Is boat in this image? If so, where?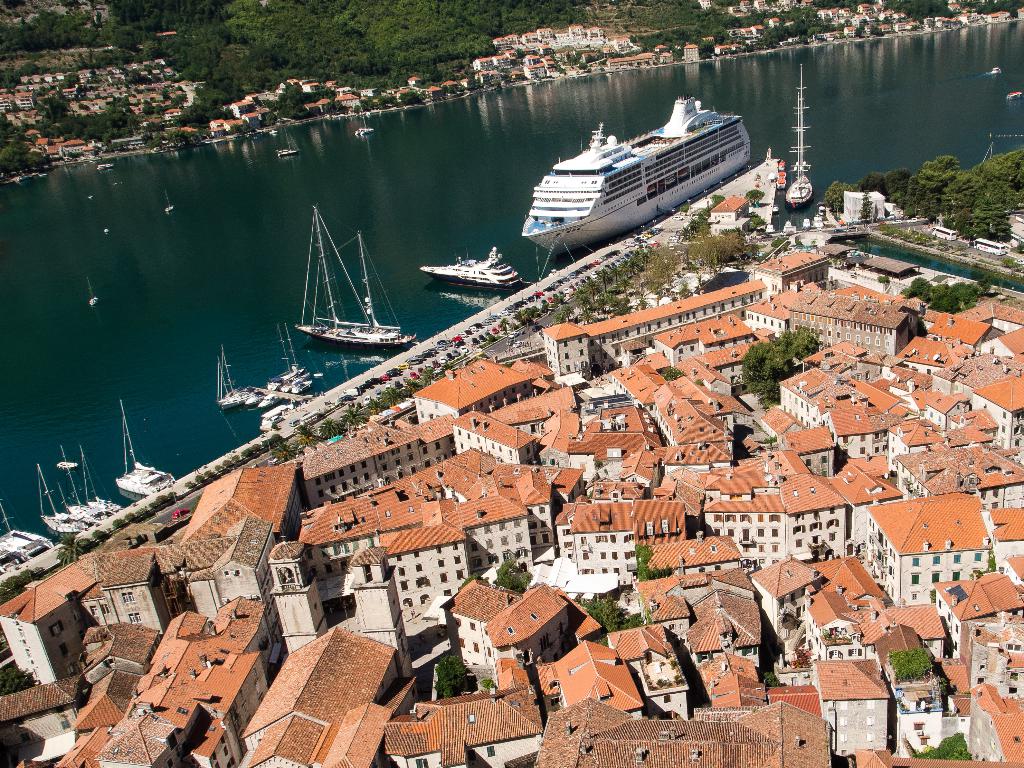
Yes, at detection(86, 271, 99, 311).
